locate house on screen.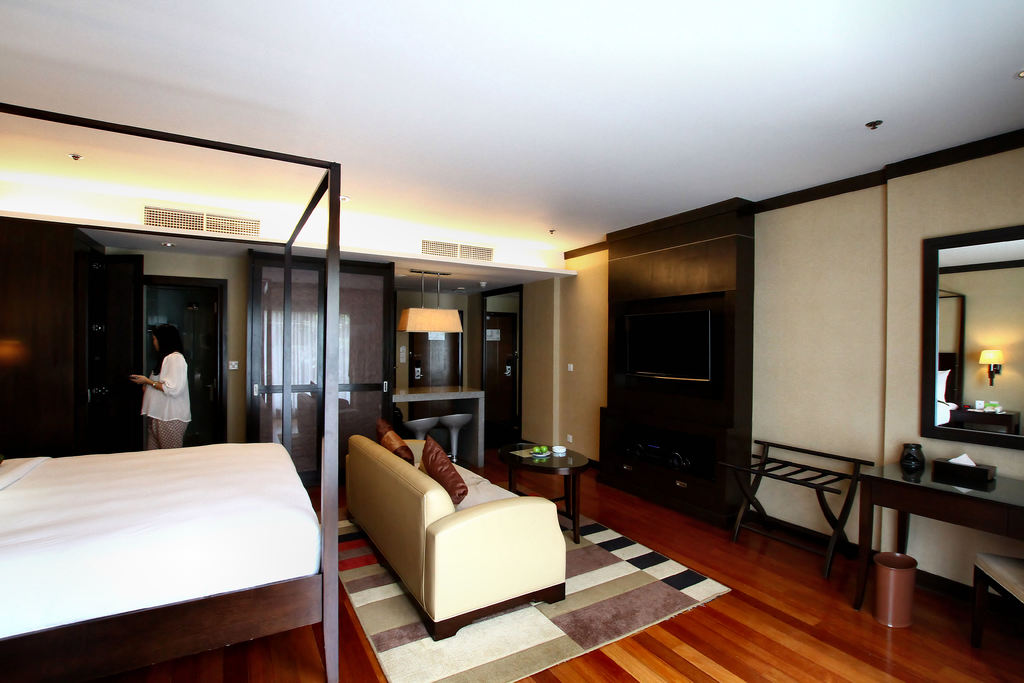
On screen at bbox=(0, 0, 1023, 682).
